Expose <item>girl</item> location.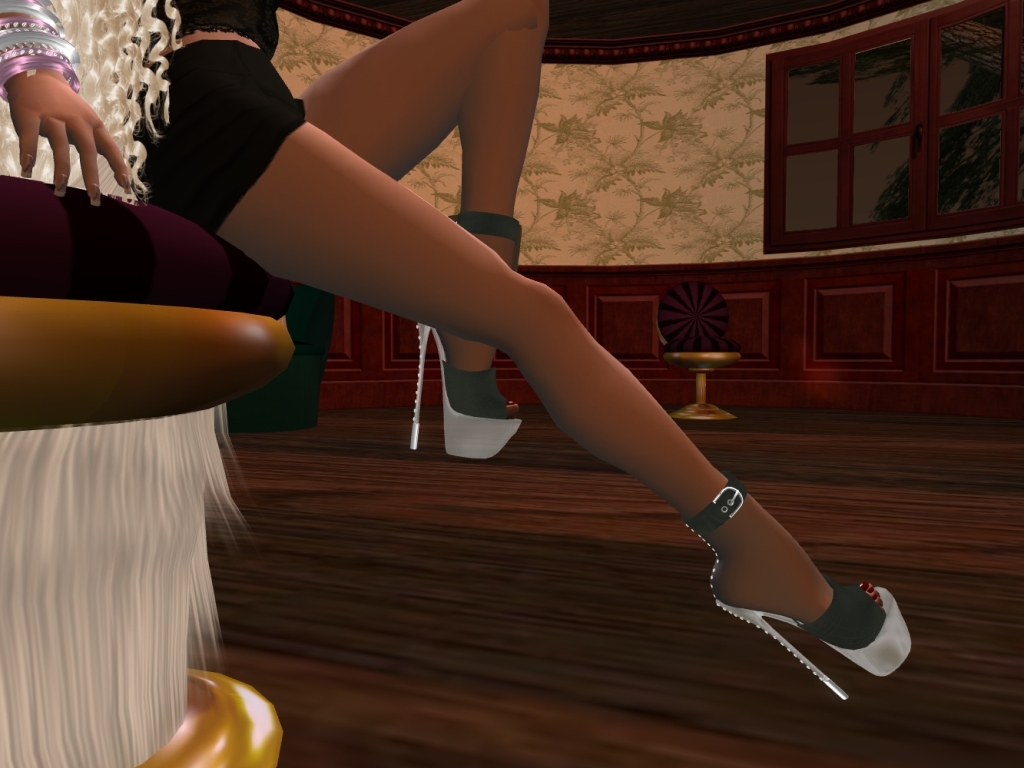
Exposed at left=0, top=0, right=912, bottom=698.
